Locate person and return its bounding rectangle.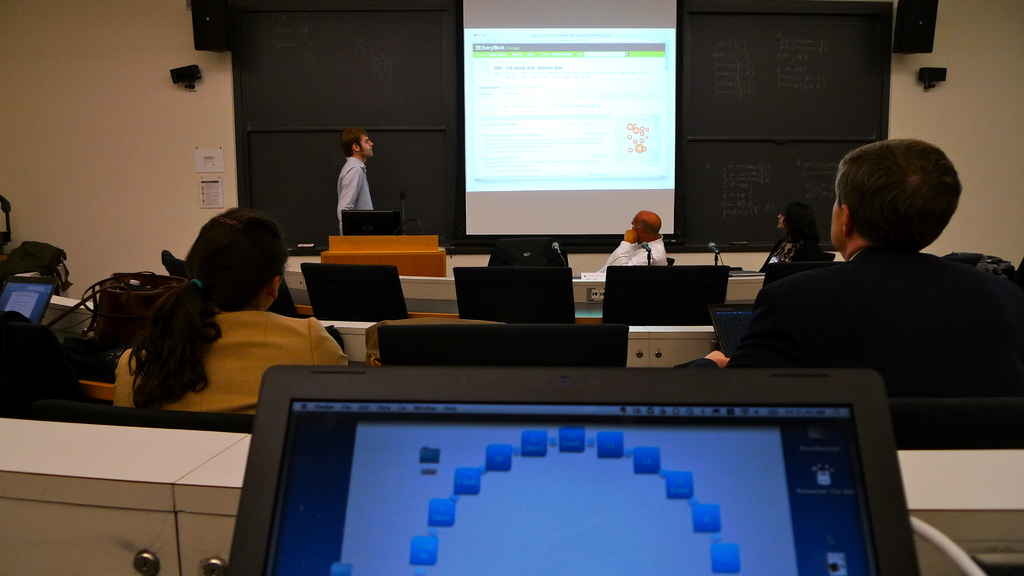
l=593, t=207, r=671, b=287.
